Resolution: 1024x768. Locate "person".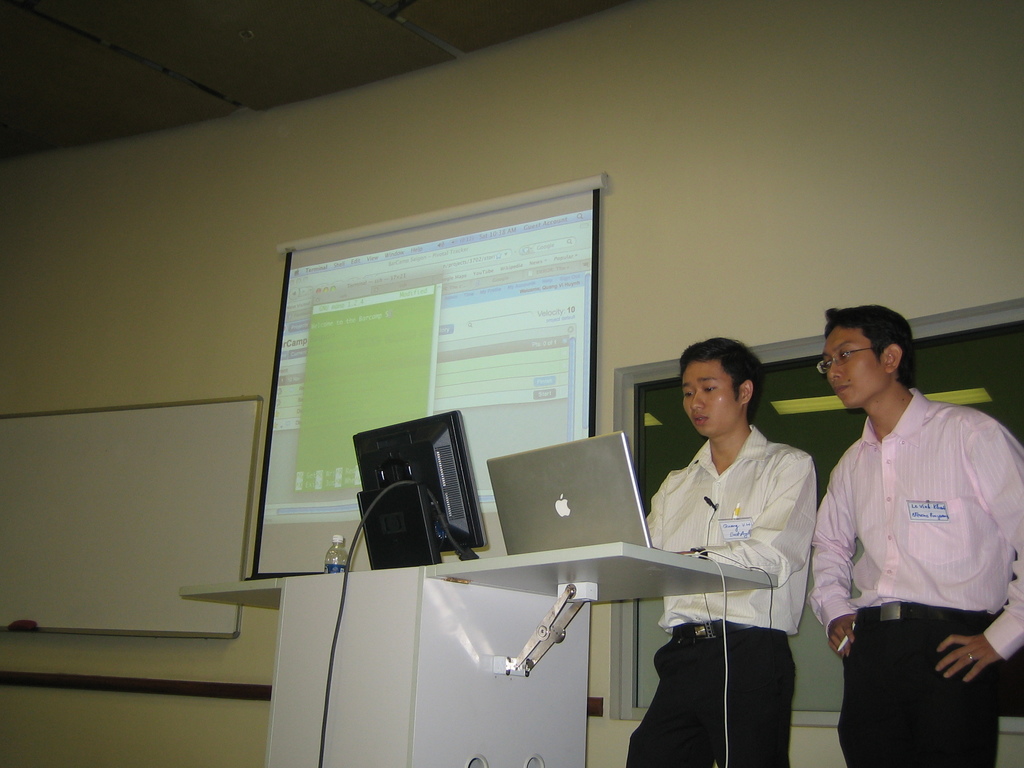
bbox(808, 306, 1023, 767).
